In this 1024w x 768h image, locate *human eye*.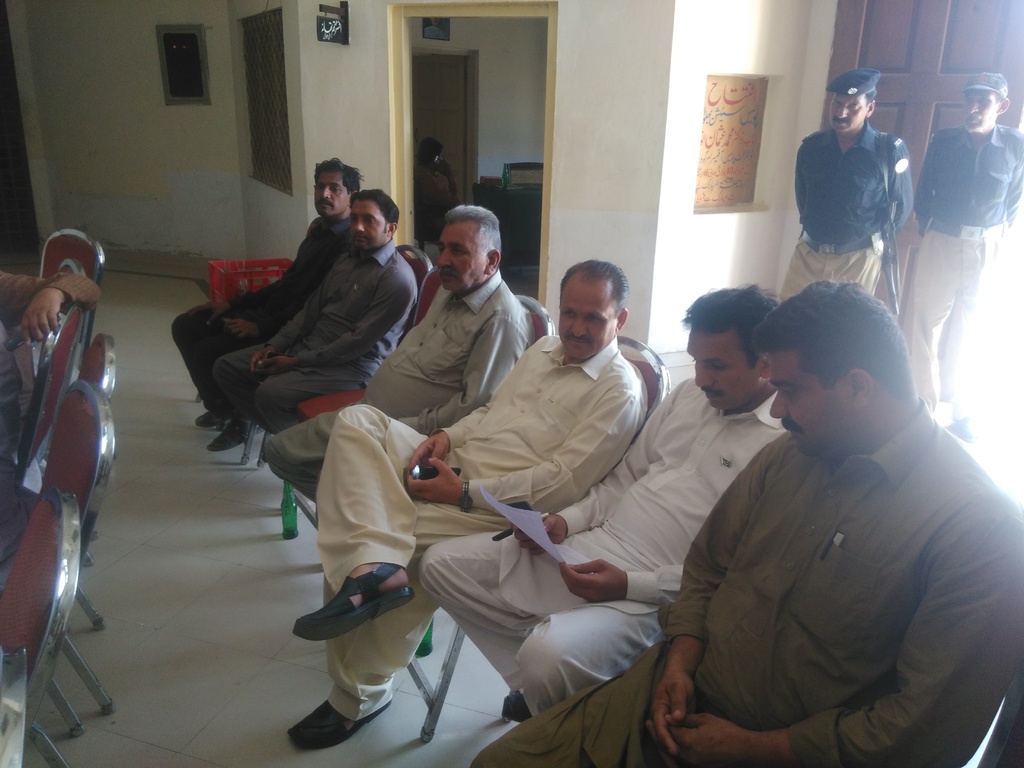
Bounding box: [x1=707, y1=362, x2=728, y2=373].
